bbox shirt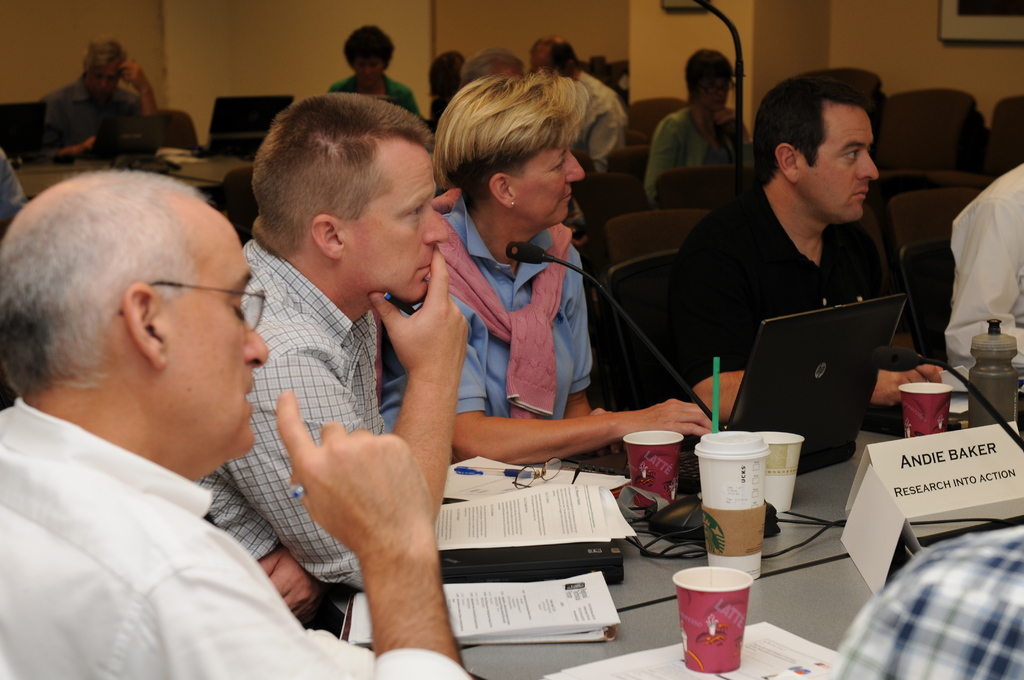
<bbox>838, 526, 1023, 679</bbox>
